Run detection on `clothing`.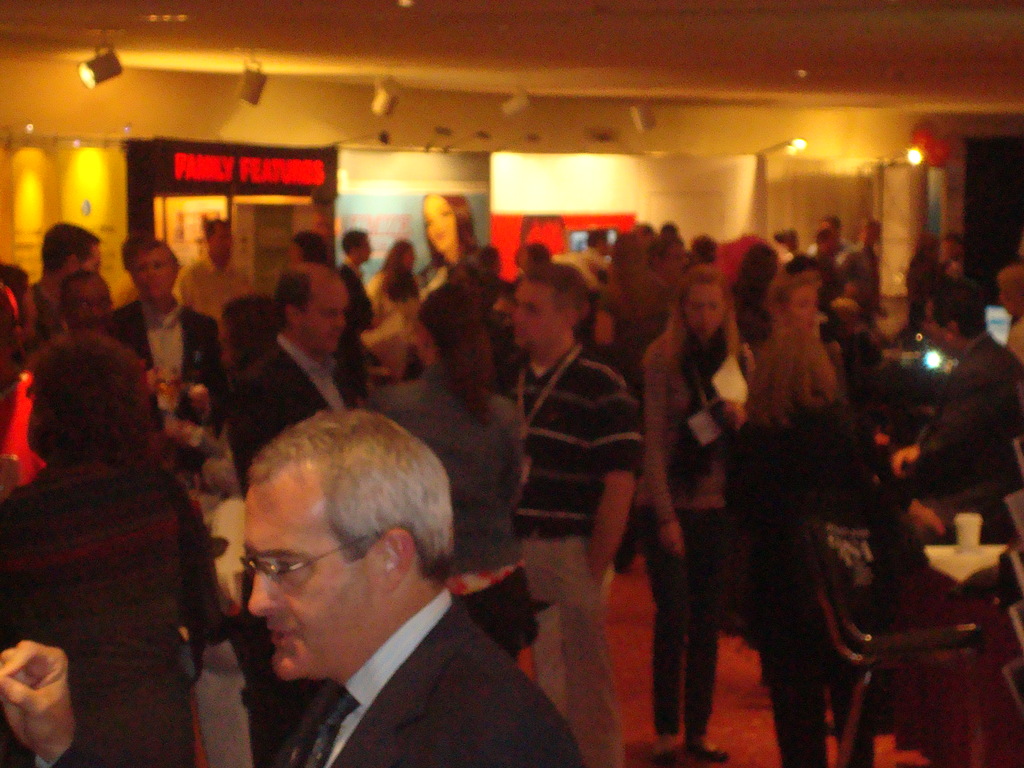
Result: [753,316,825,438].
